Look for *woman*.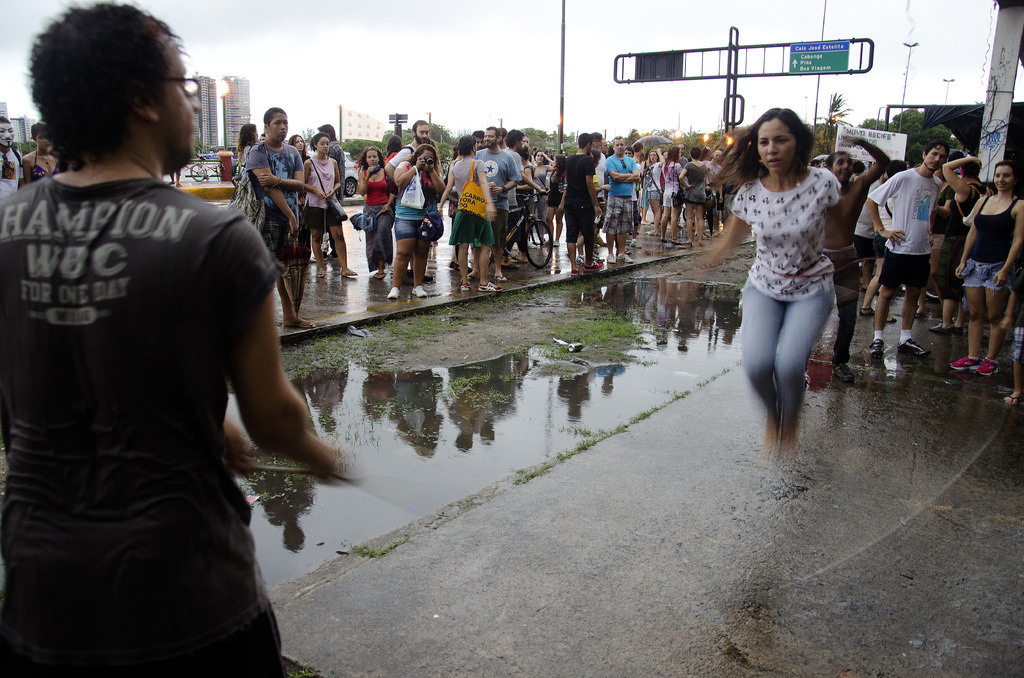
Found: 643:146:664:234.
